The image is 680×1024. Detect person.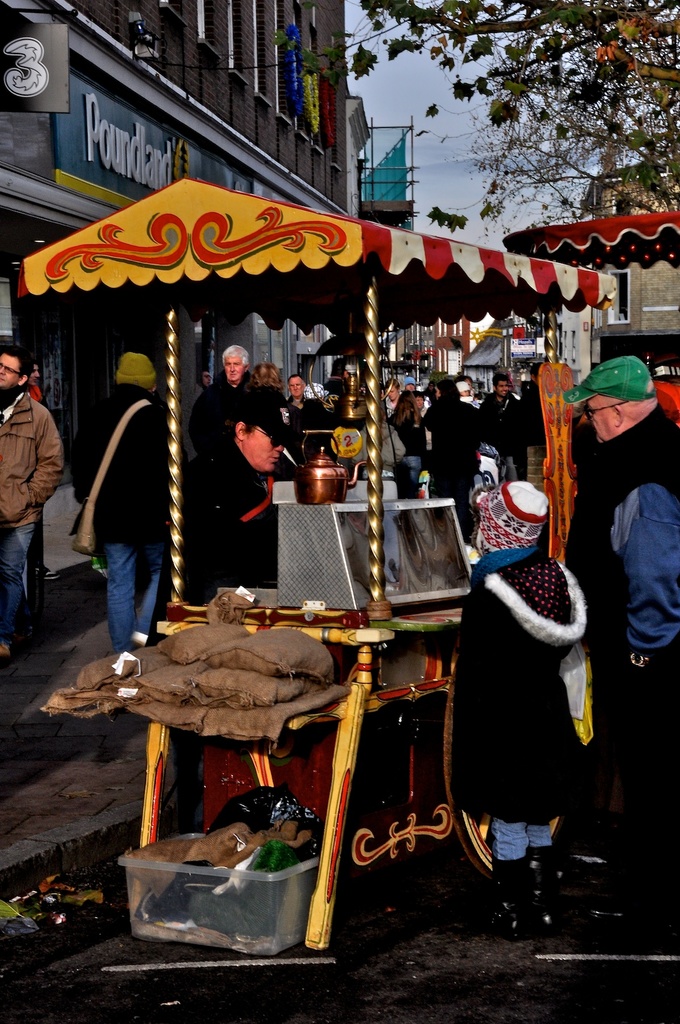
Detection: {"x1": 0, "y1": 335, "x2": 65, "y2": 659}.
